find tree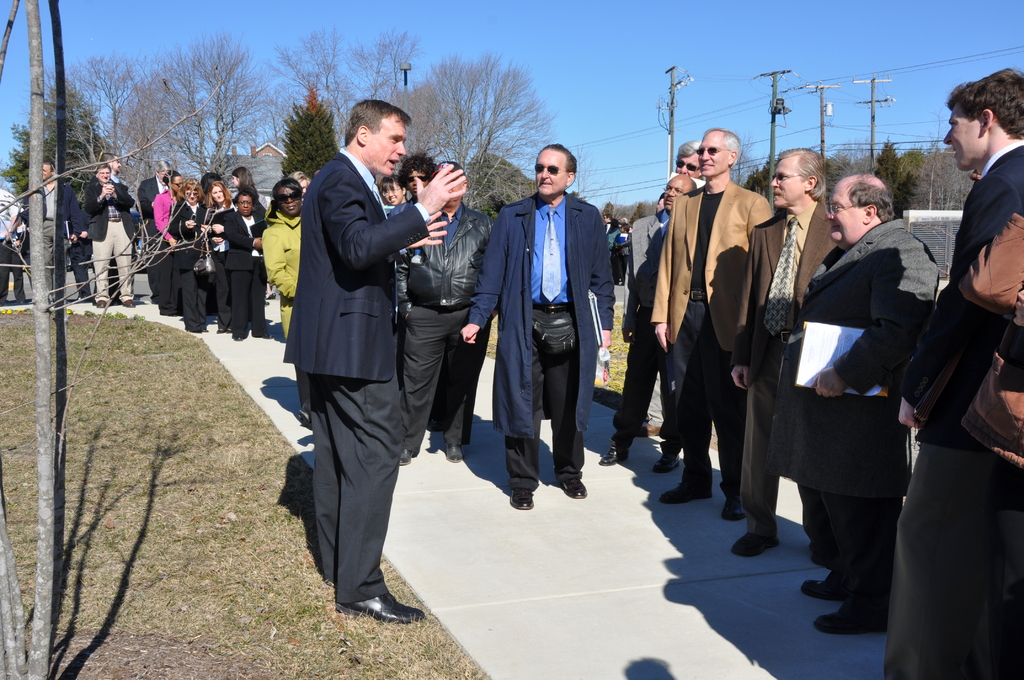
select_region(118, 46, 262, 188)
